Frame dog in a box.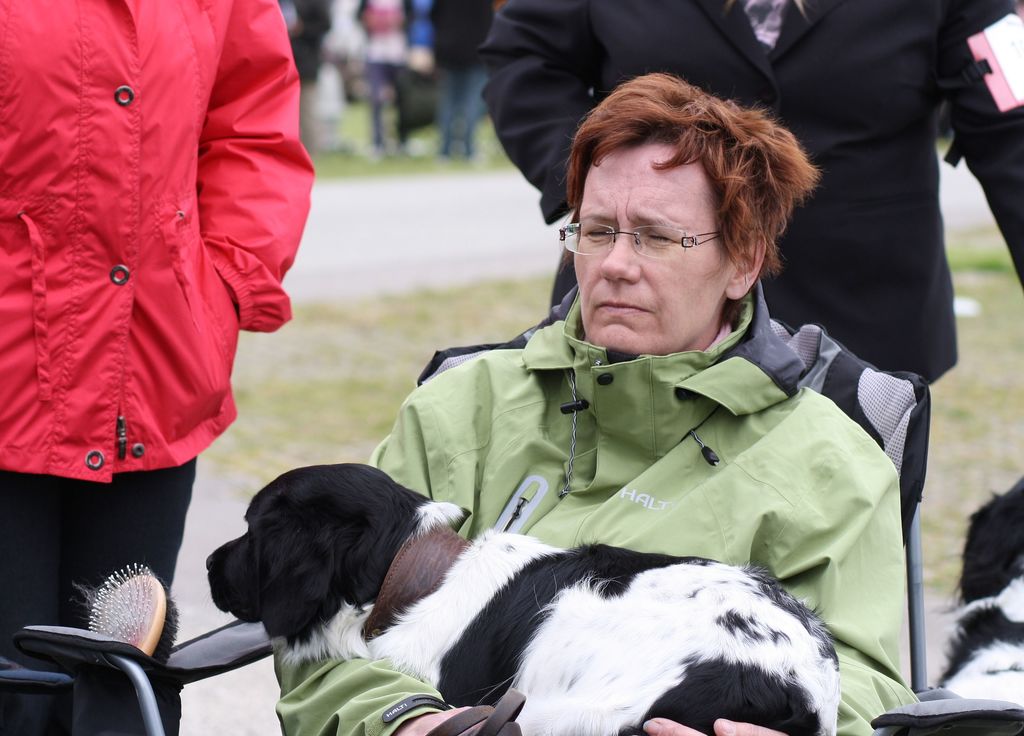
206, 464, 838, 735.
